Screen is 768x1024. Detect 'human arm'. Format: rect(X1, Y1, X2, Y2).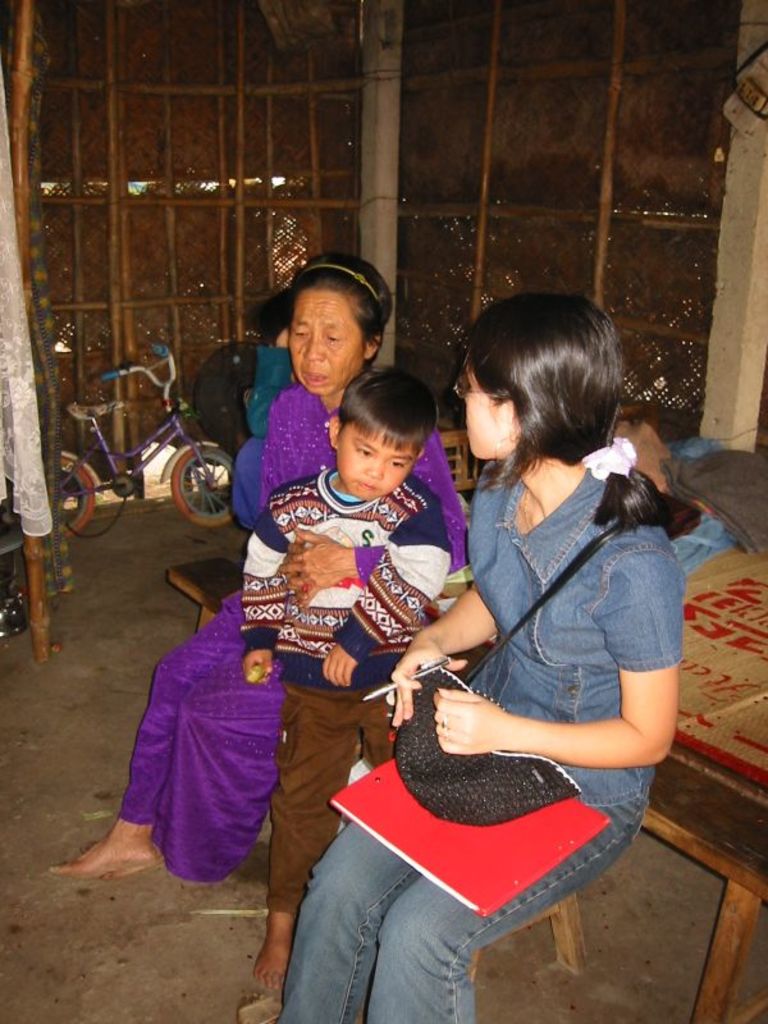
rect(279, 430, 470, 591).
